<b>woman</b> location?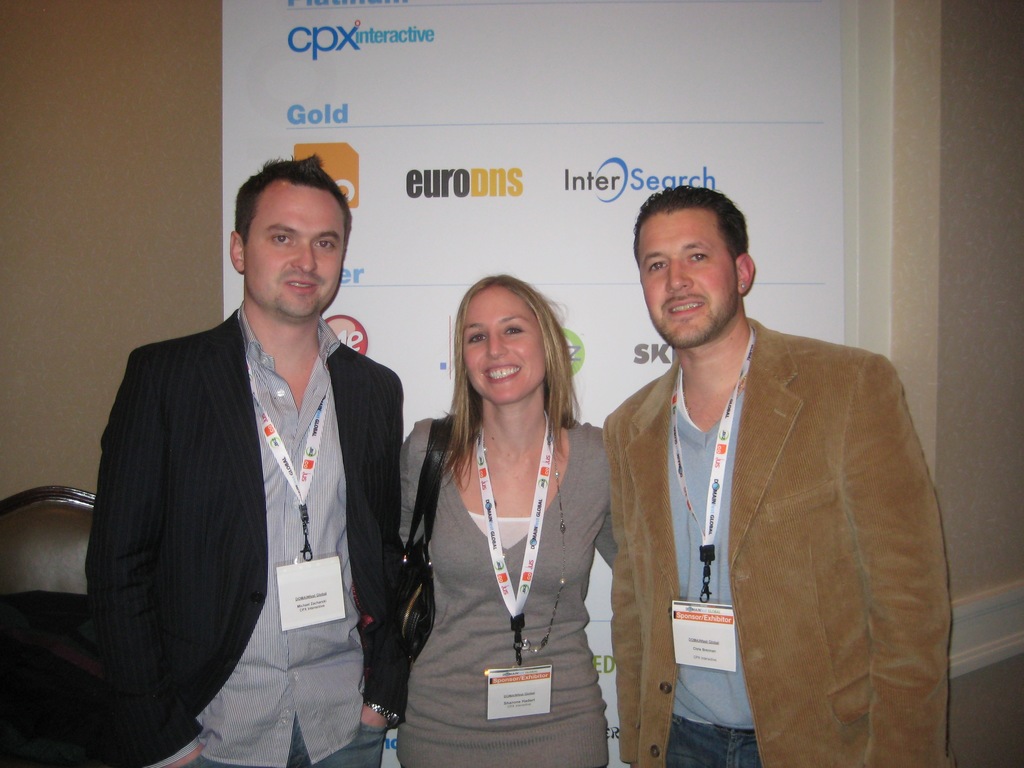
pyautogui.locateOnScreen(390, 265, 619, 751)
